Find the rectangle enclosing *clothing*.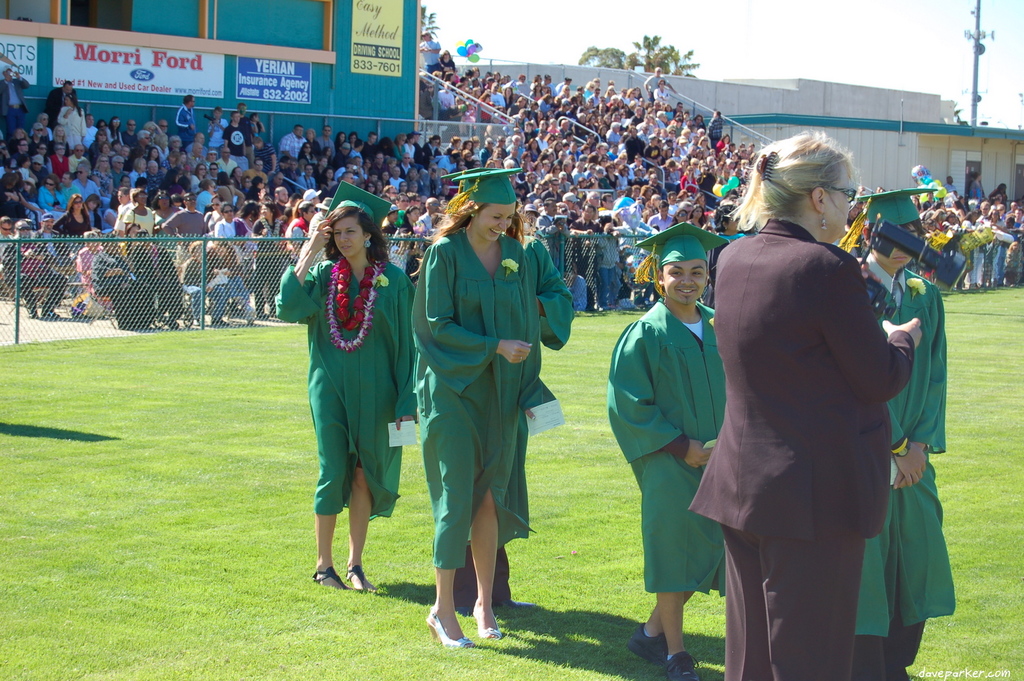
40:84:78:138.
